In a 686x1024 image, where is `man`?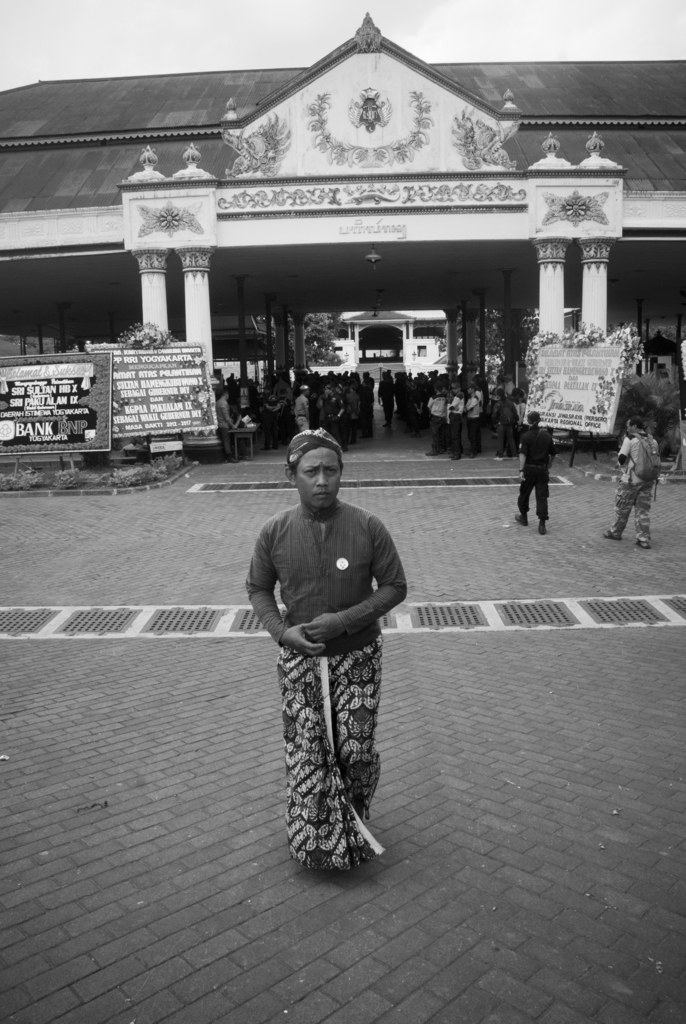
[left=334, top=381, right=348, bottom=436].
